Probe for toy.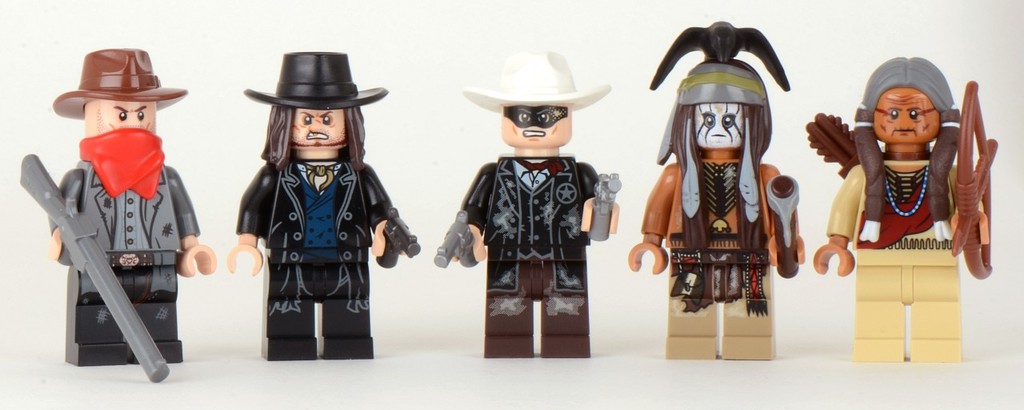
Probe result: box(434, 210, 478, 269).
